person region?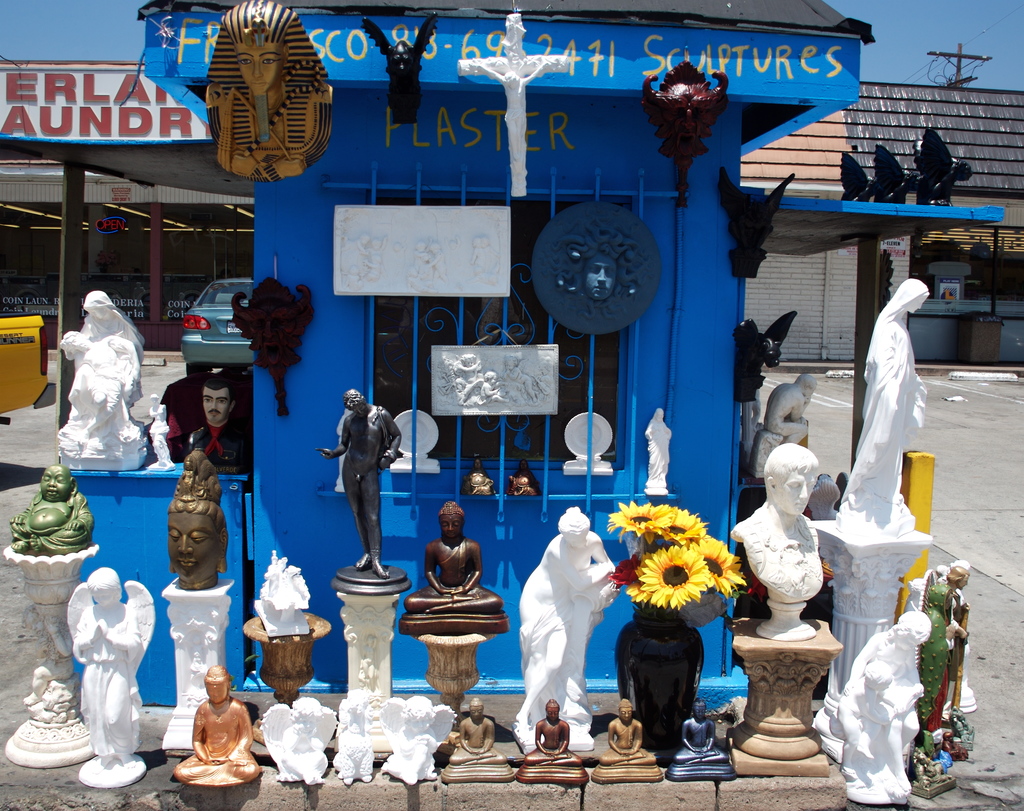
[x1=182, y1=377, x2=252, y2=465]
